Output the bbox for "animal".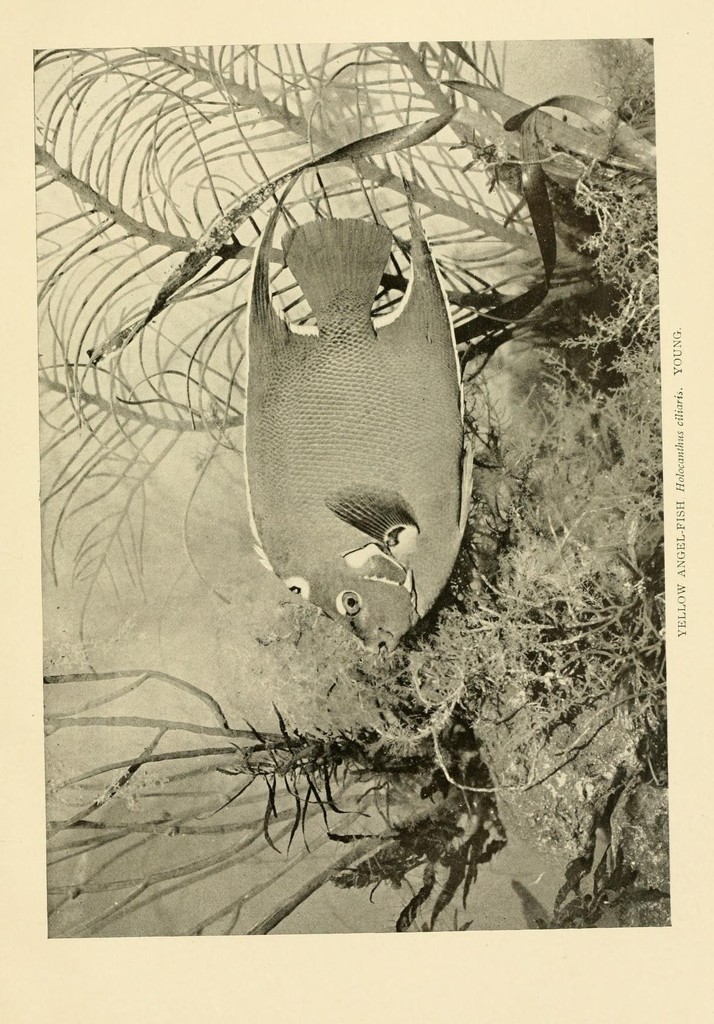
l=232, t=183, r=494, b=659.
